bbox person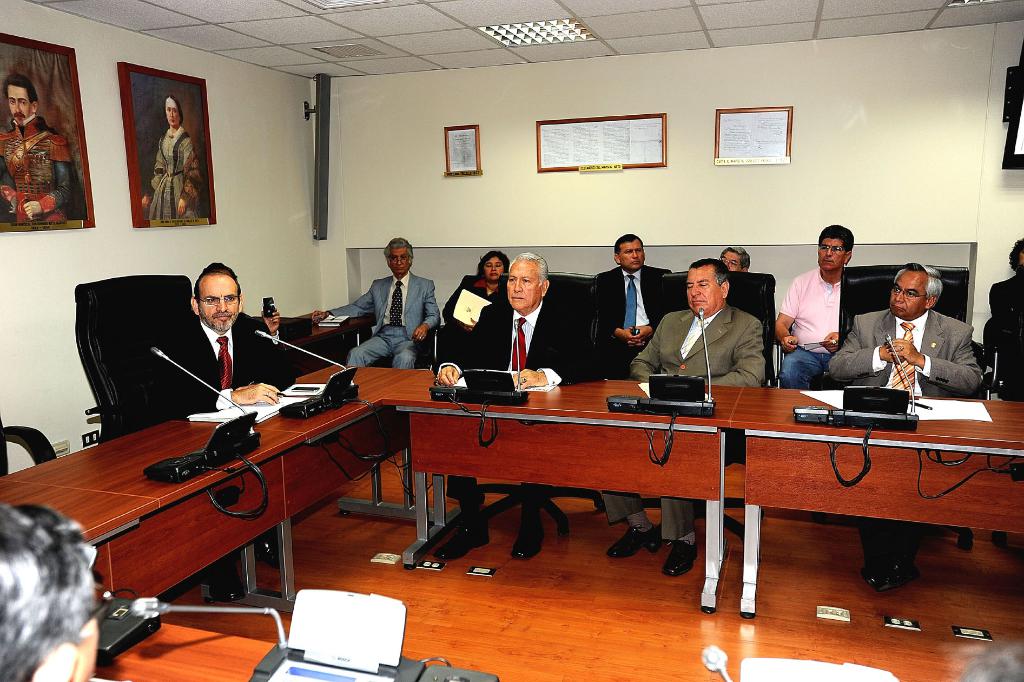
bbox=(0, 504, 103, 681)
